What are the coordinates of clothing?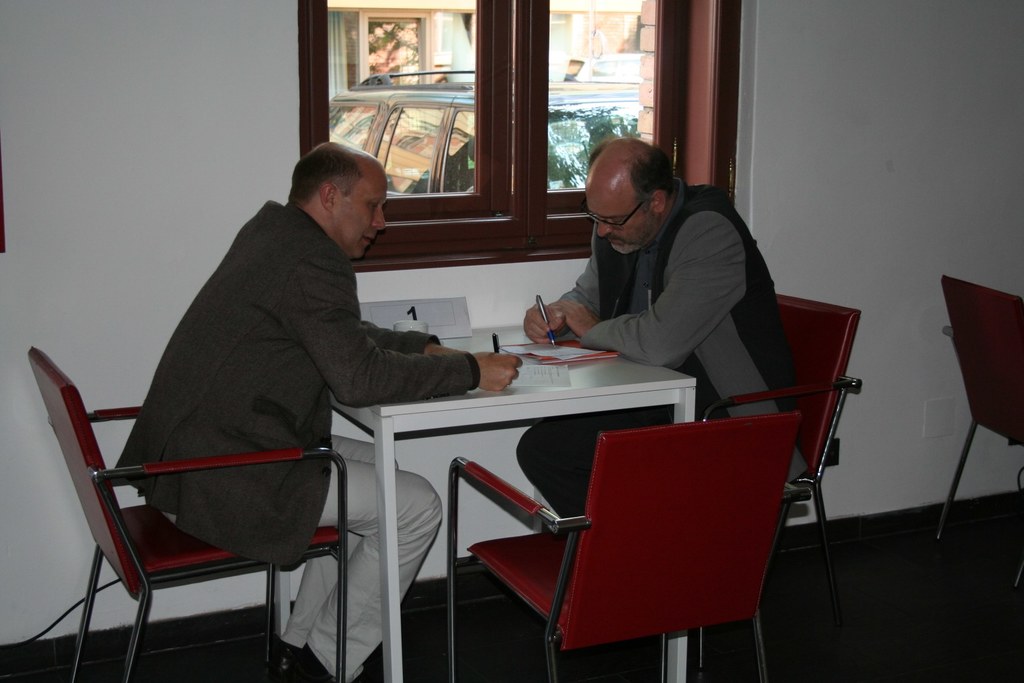
crop(84, 195, 419, 639).
